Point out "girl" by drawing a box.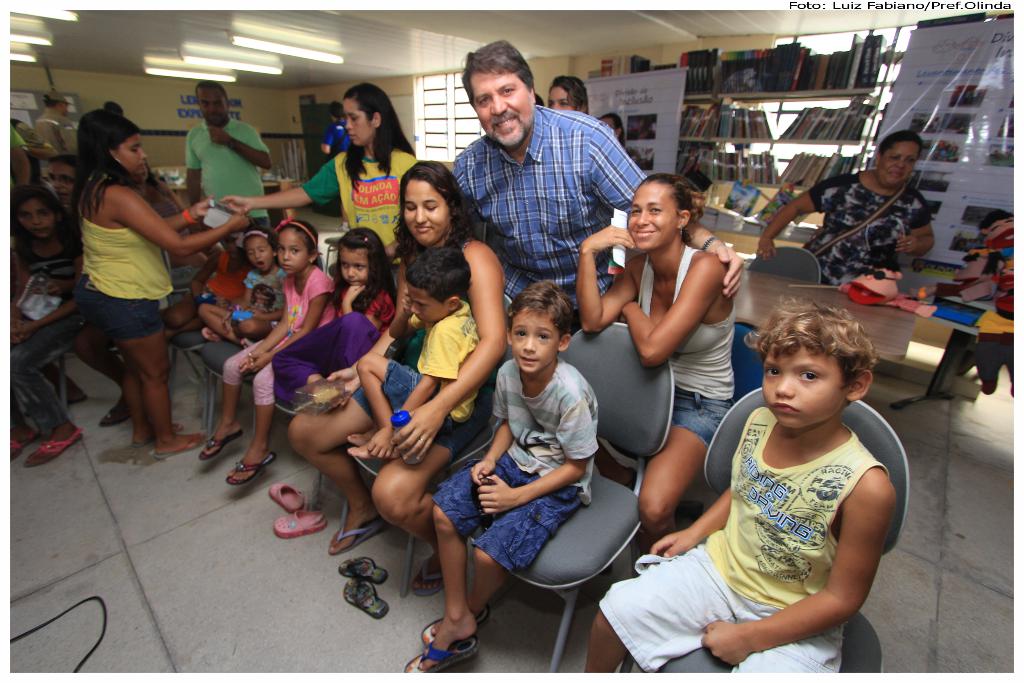
bbox(198, 223, 286, 352).
